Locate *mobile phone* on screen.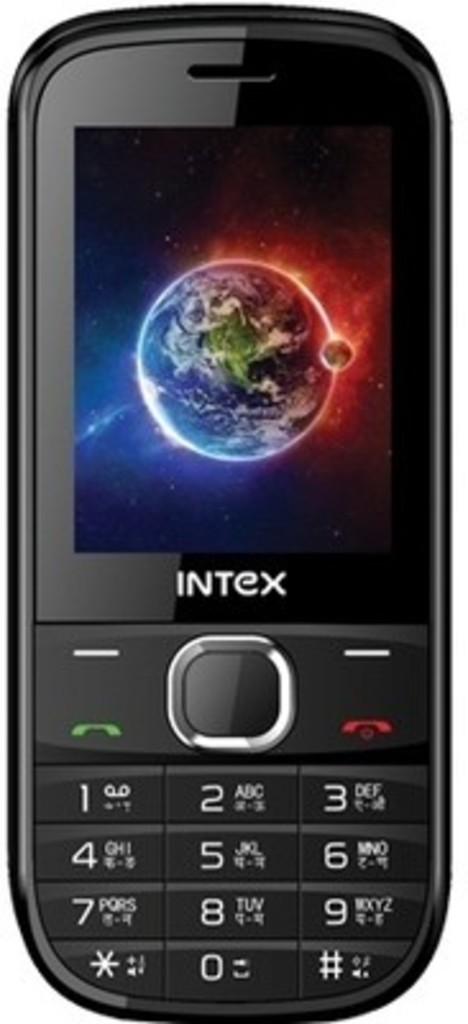
On screen at BBox(0, 5, 465, 1021).
